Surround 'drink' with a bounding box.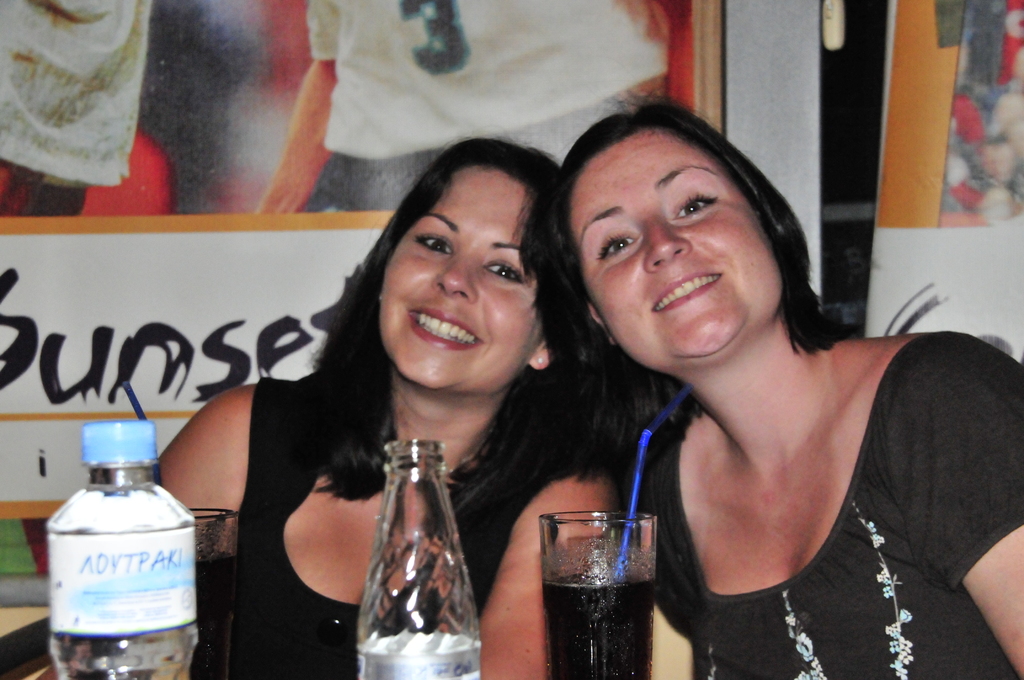
x1=43 y1=422 x2=197 y2=679.
